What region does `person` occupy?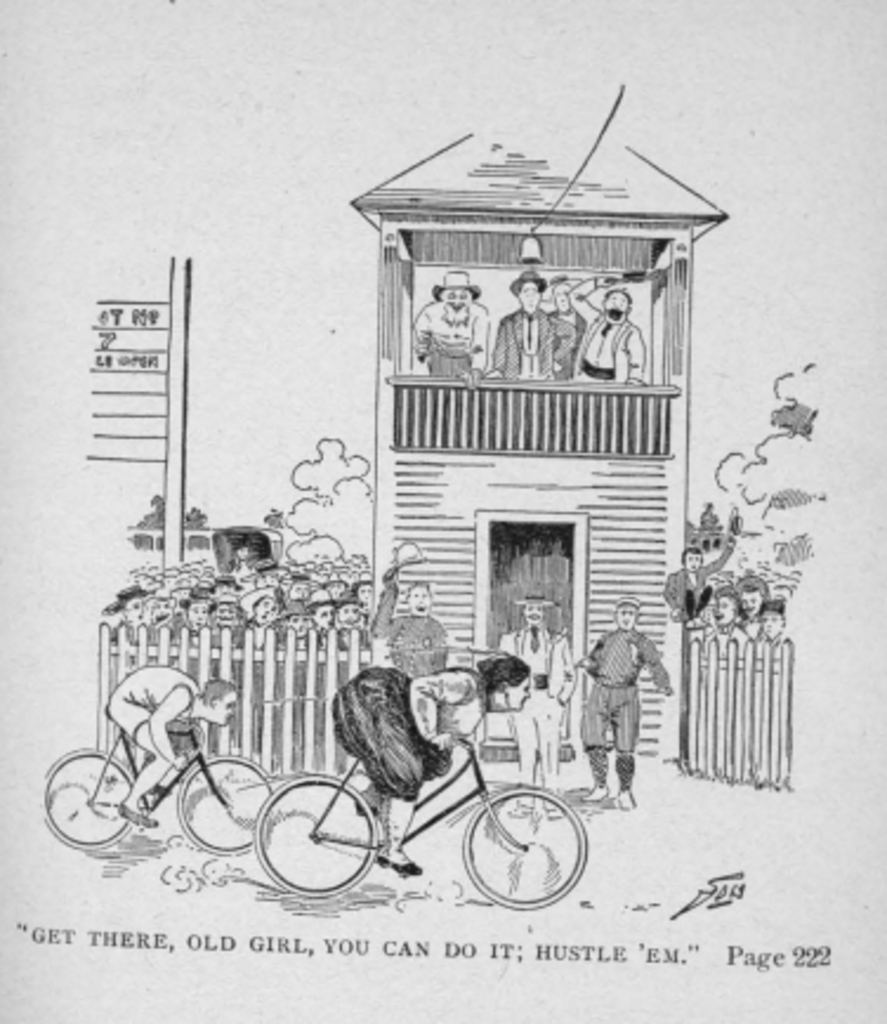
rect(380, 576, 451, 703).
